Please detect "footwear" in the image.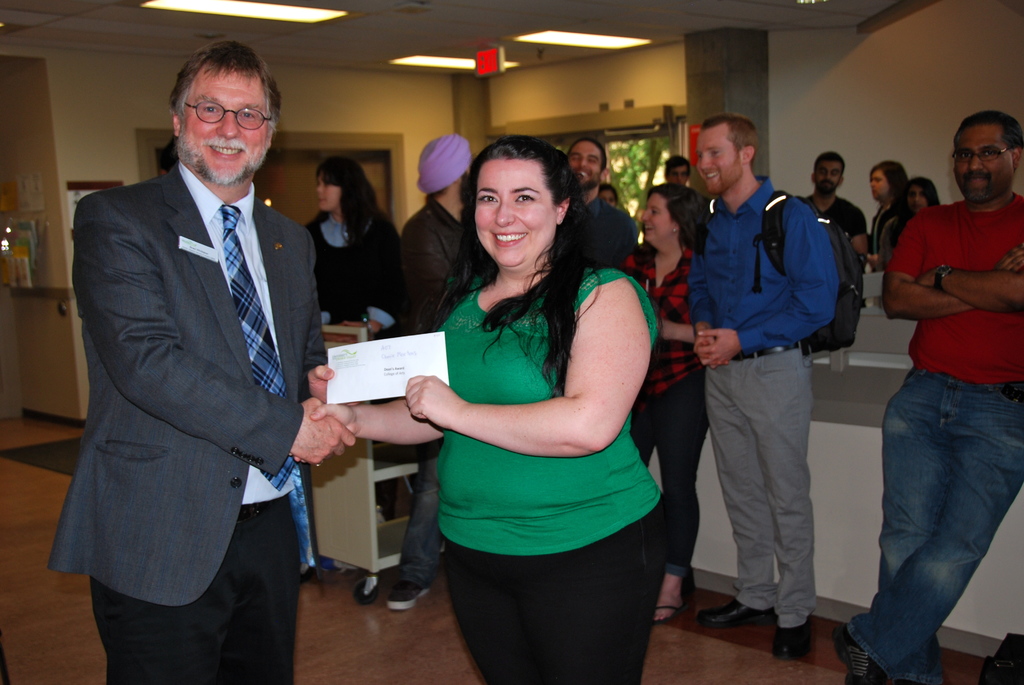
select_region(388, 581, 435, 608).
